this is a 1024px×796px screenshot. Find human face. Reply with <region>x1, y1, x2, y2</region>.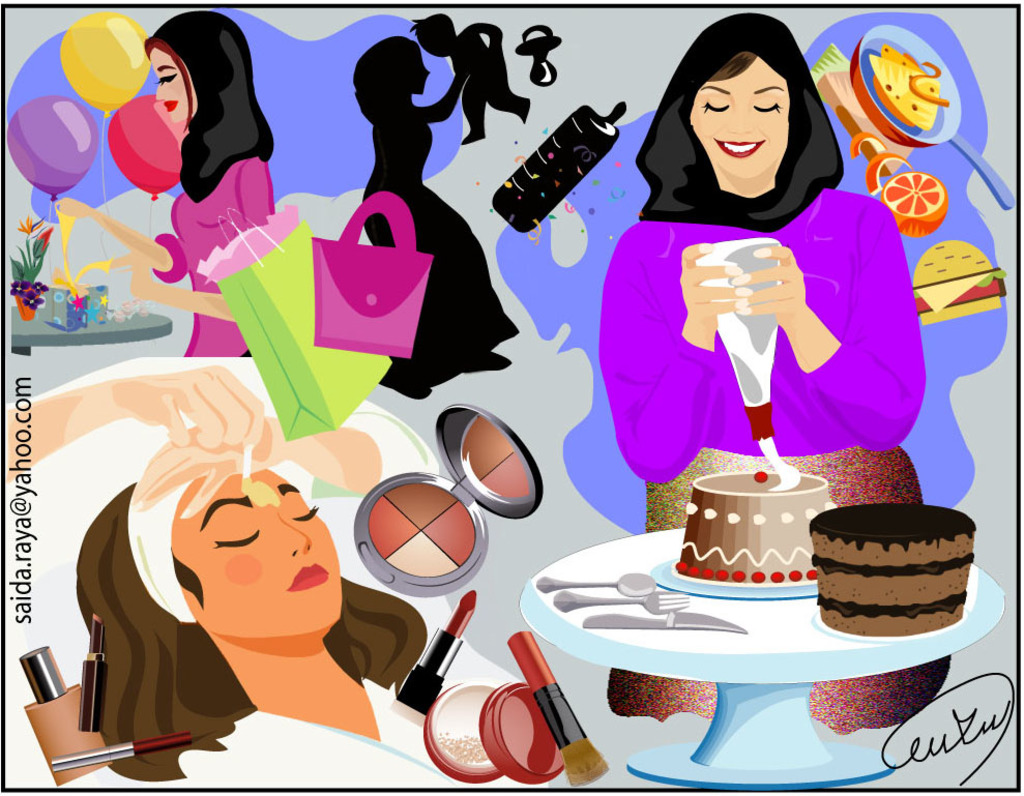
<region>151, 51, 197, 121</region>.
